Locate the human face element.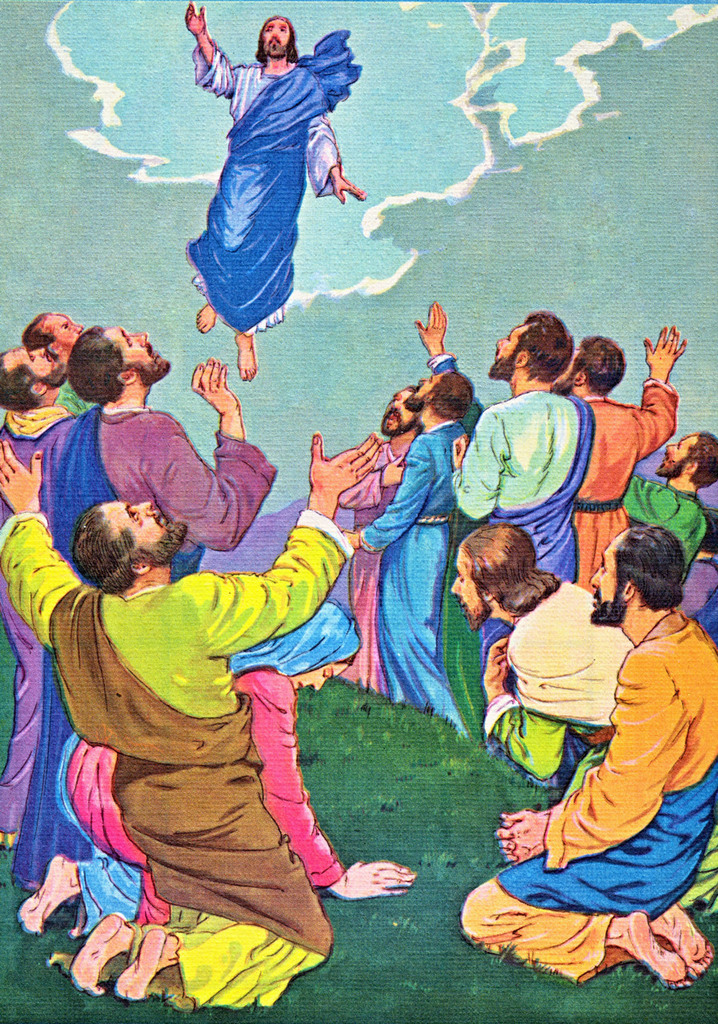
Element bbox: (490, 322, 534, 373).
